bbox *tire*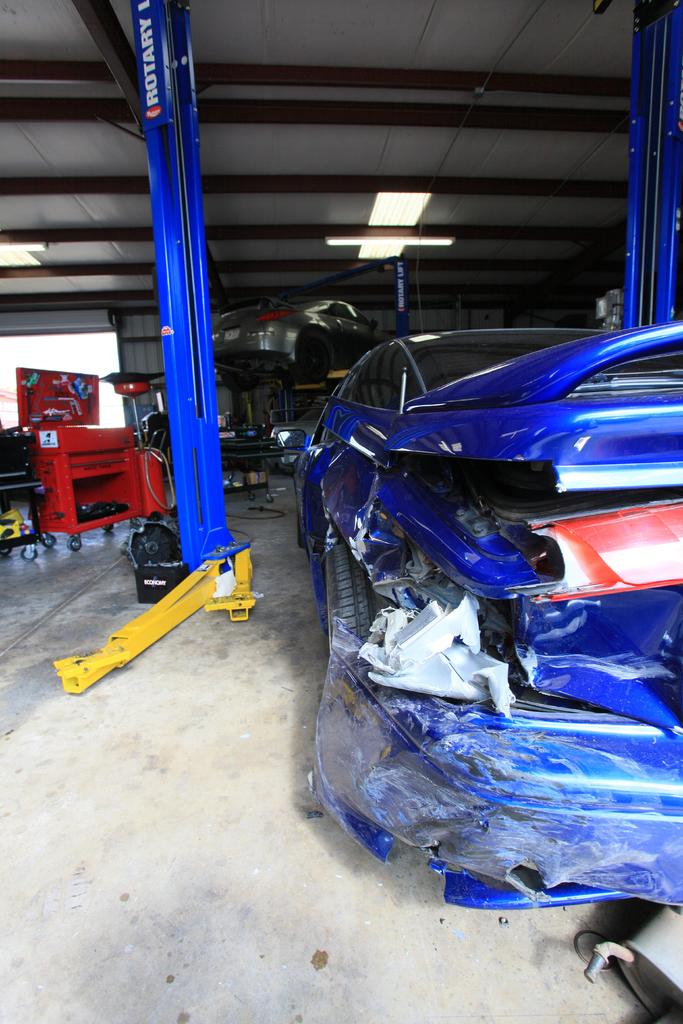
bbox(330, 537, 383, 686)
